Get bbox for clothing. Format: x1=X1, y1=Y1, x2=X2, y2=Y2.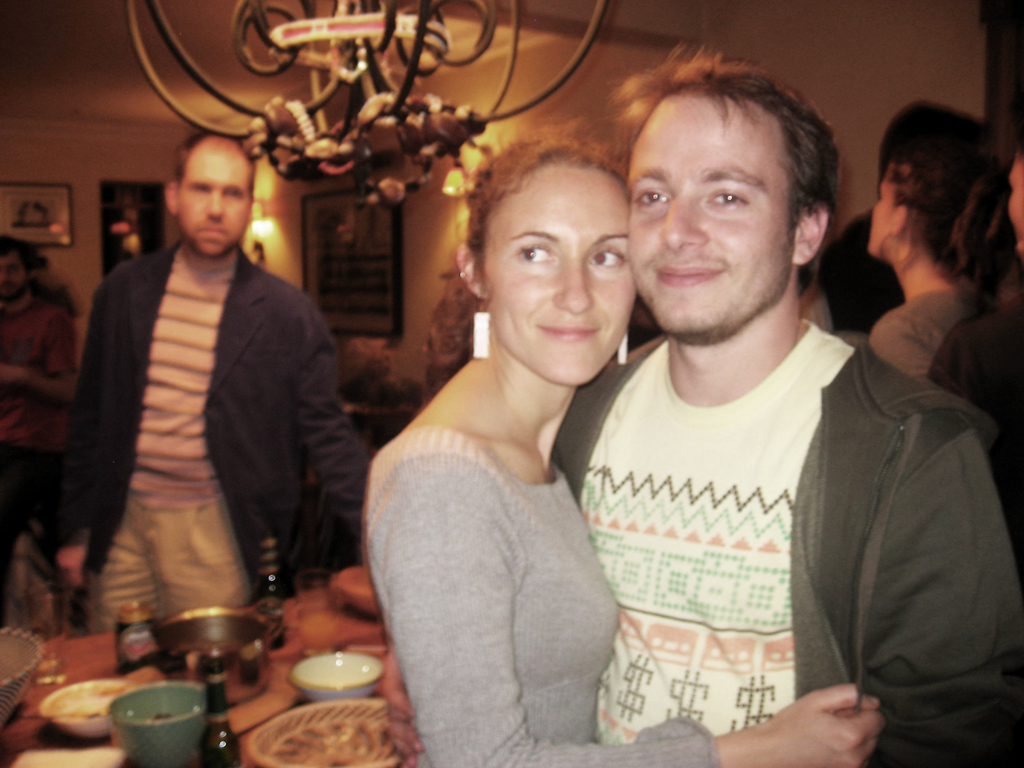
x1=369, y1=420, x2=710, y2=767.
